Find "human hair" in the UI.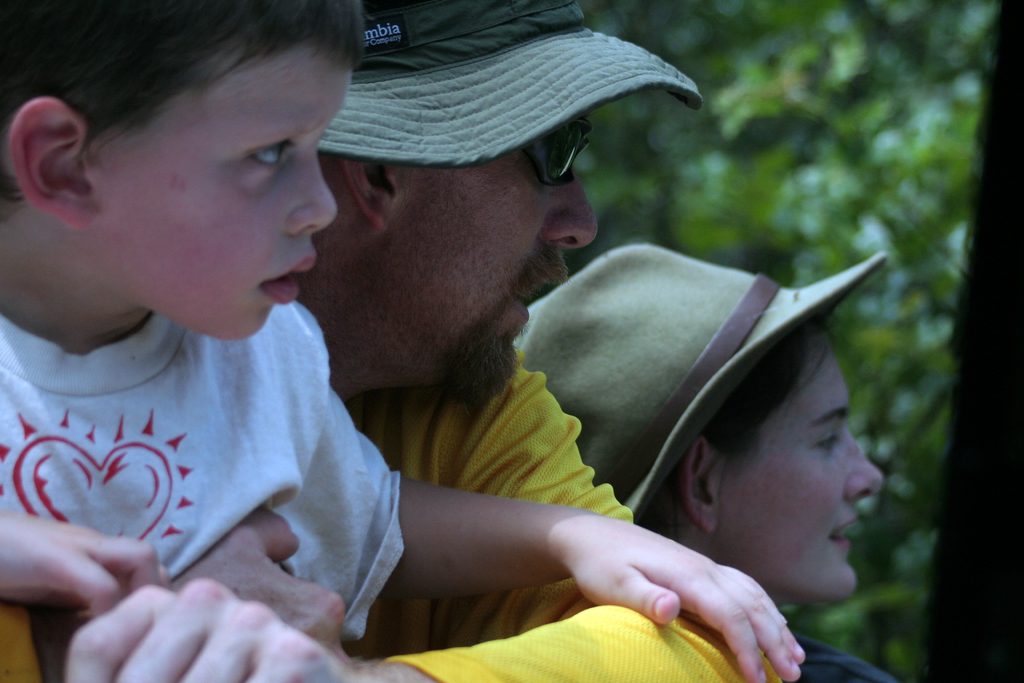
UI element at bbox=(0, 0, 374, 215).
